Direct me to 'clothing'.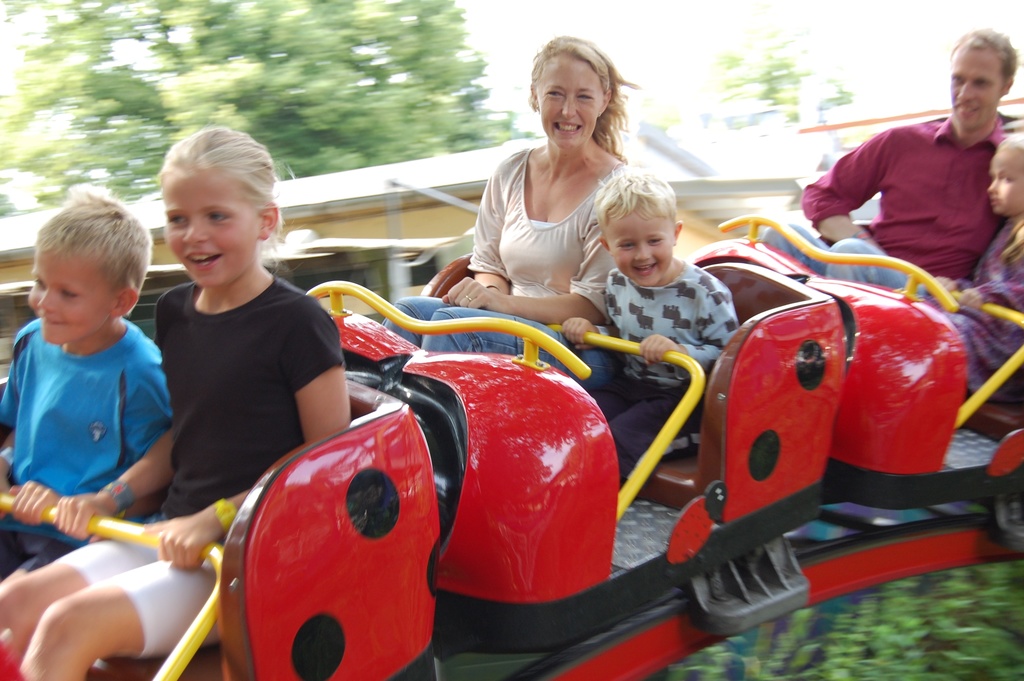
Direction: <region>380, 138, 632, 375</region>.
